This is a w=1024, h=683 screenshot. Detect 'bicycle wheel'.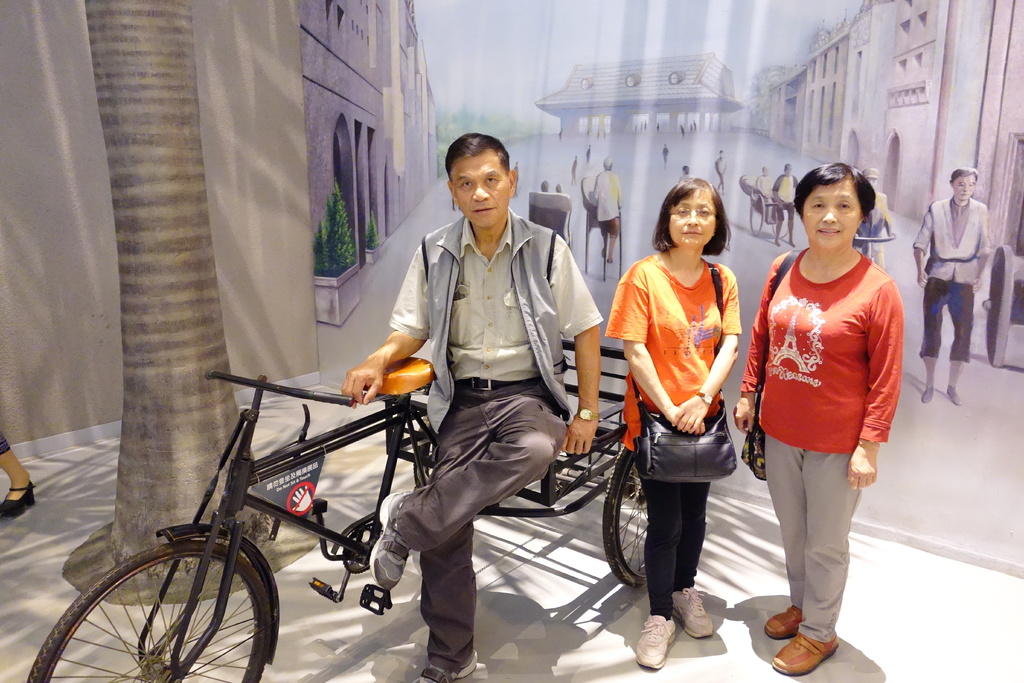
l=40, t=545, r=264, b=682.
